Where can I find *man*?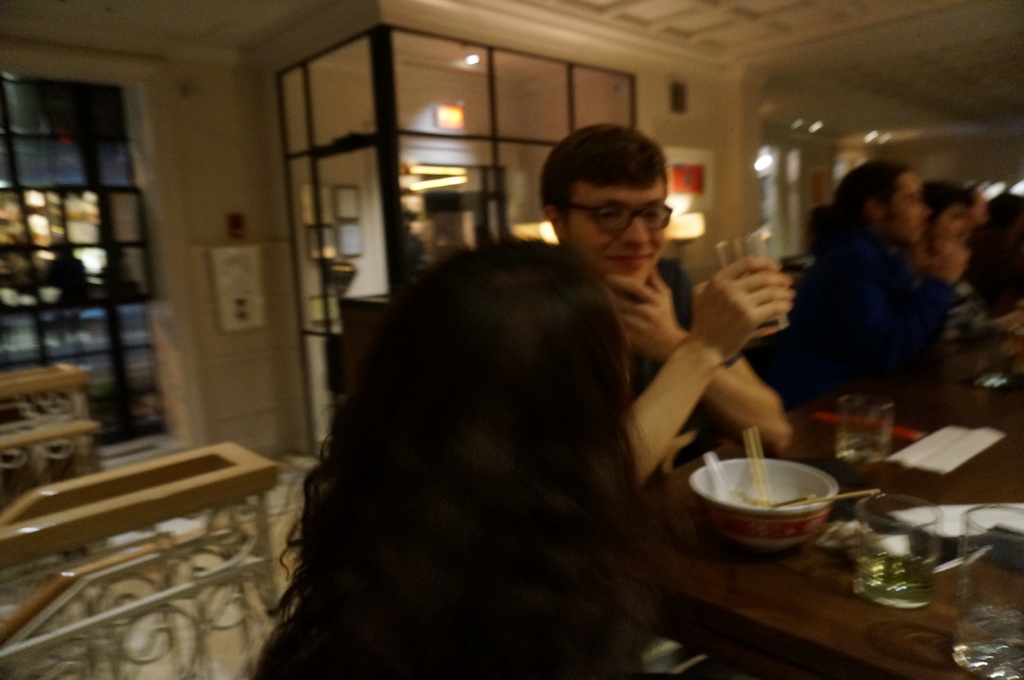
You can find it at <box>540,119,794,485</box>.
